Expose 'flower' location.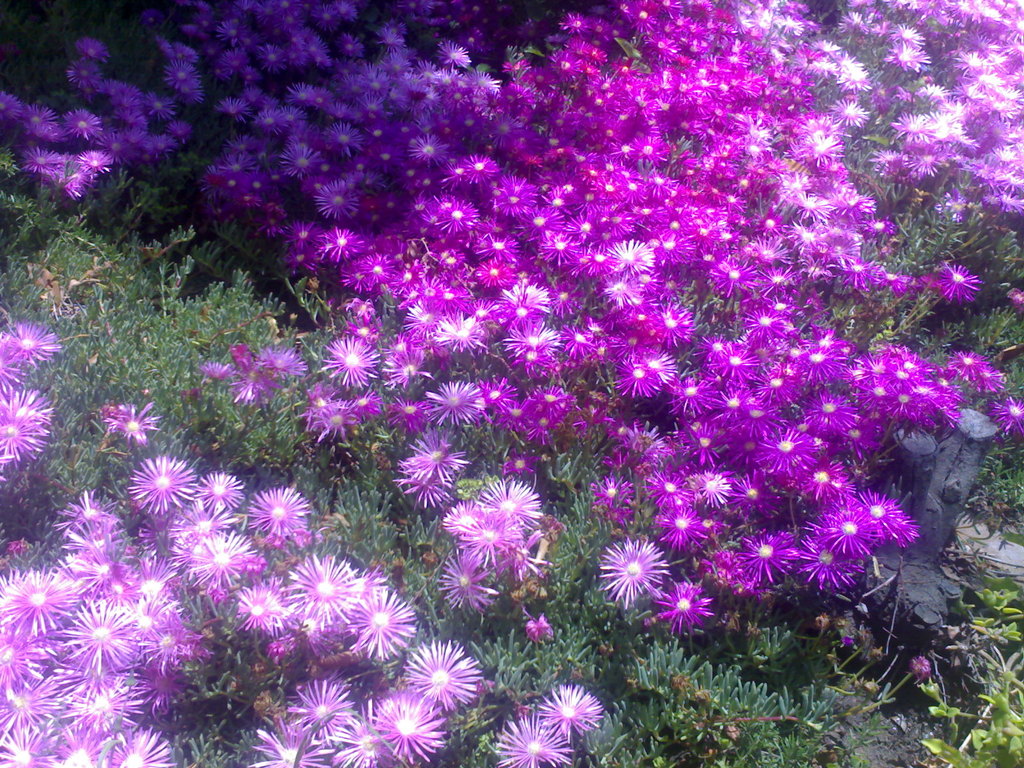
Exposed at (392, 436, 459, 512).
